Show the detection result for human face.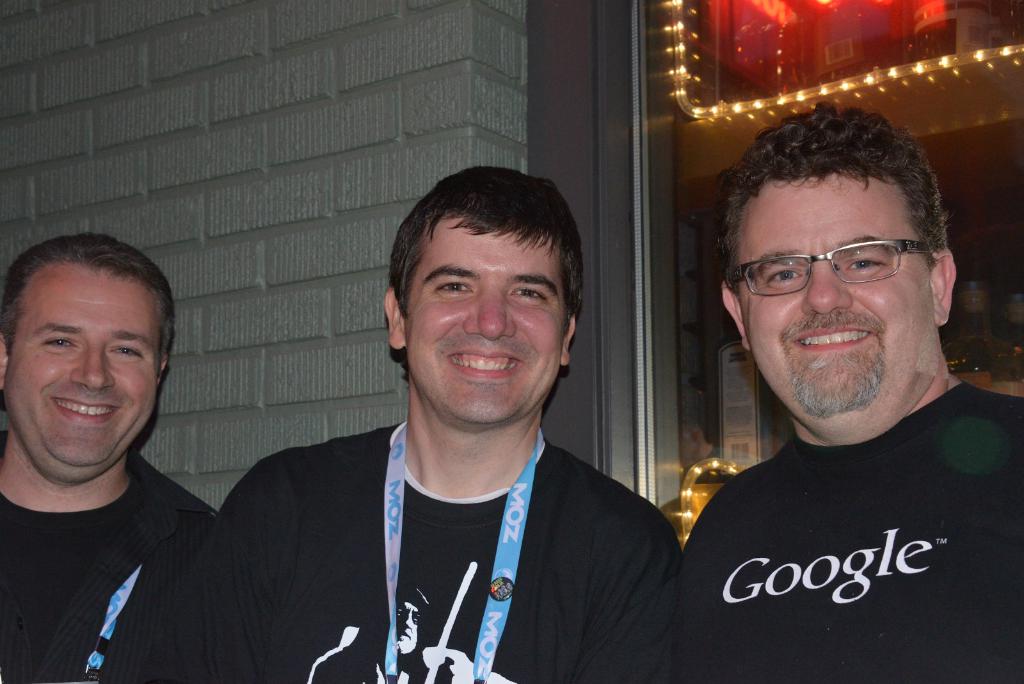
detection(745, 170, 936, 415).
